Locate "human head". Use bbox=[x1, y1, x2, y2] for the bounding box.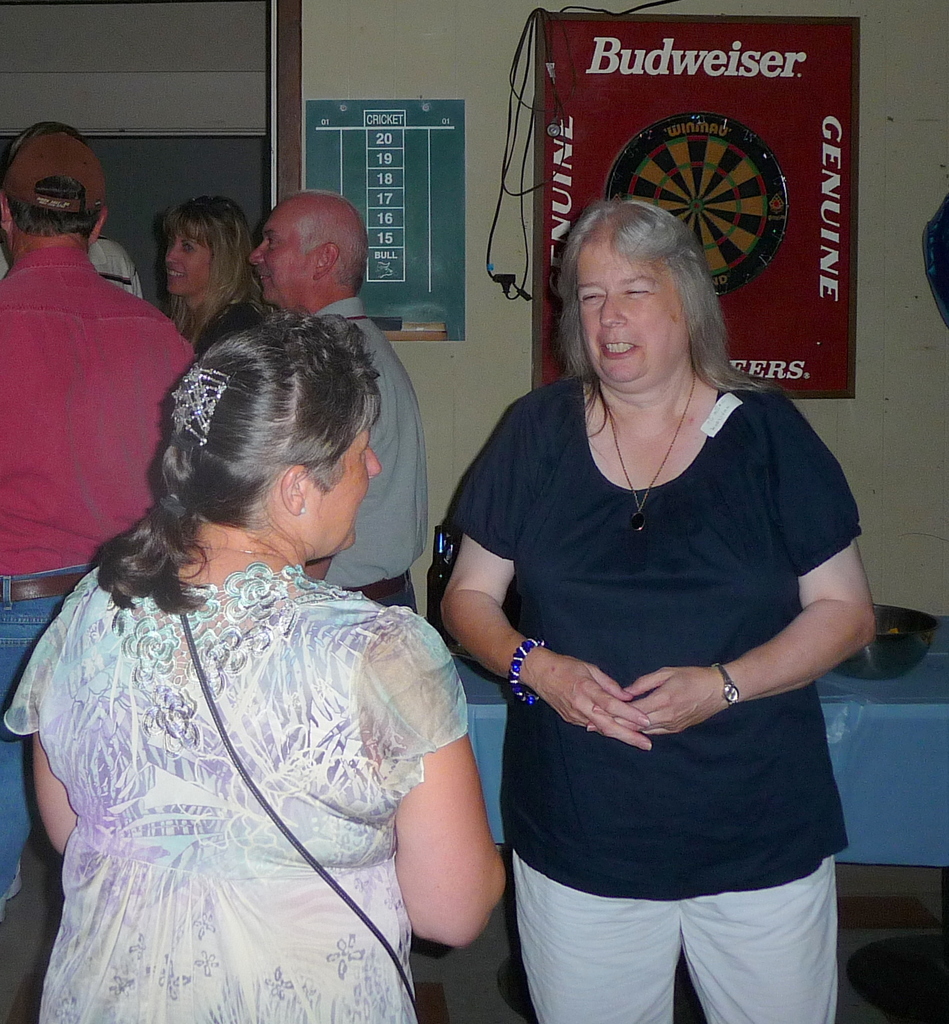
bbox=[547, 196, 768, 438].
